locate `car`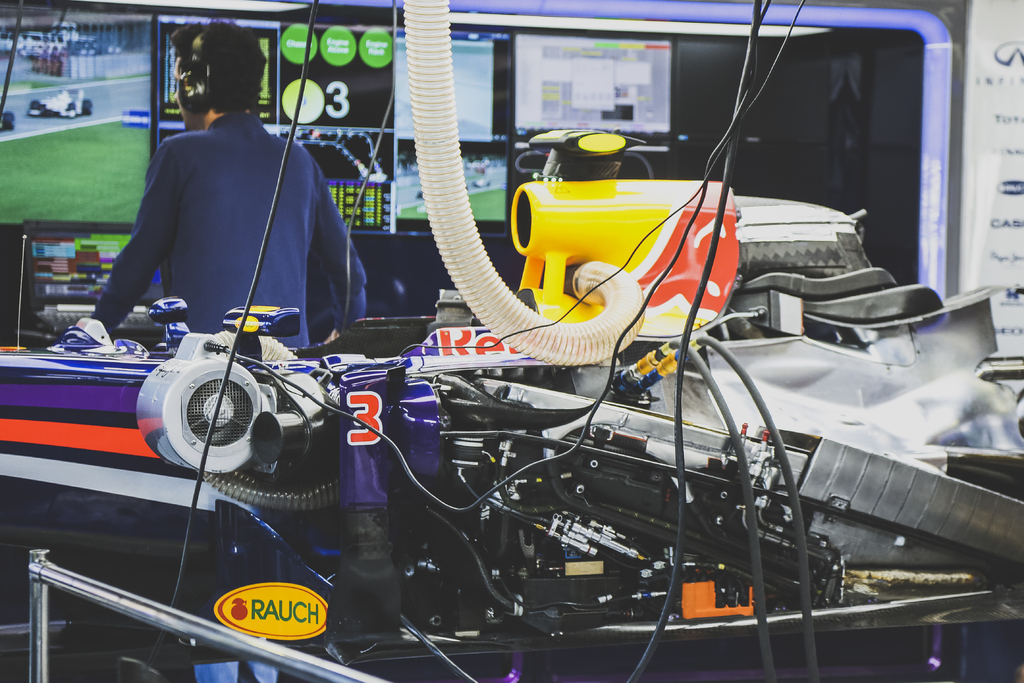
box(30, 86, 94, 118)
